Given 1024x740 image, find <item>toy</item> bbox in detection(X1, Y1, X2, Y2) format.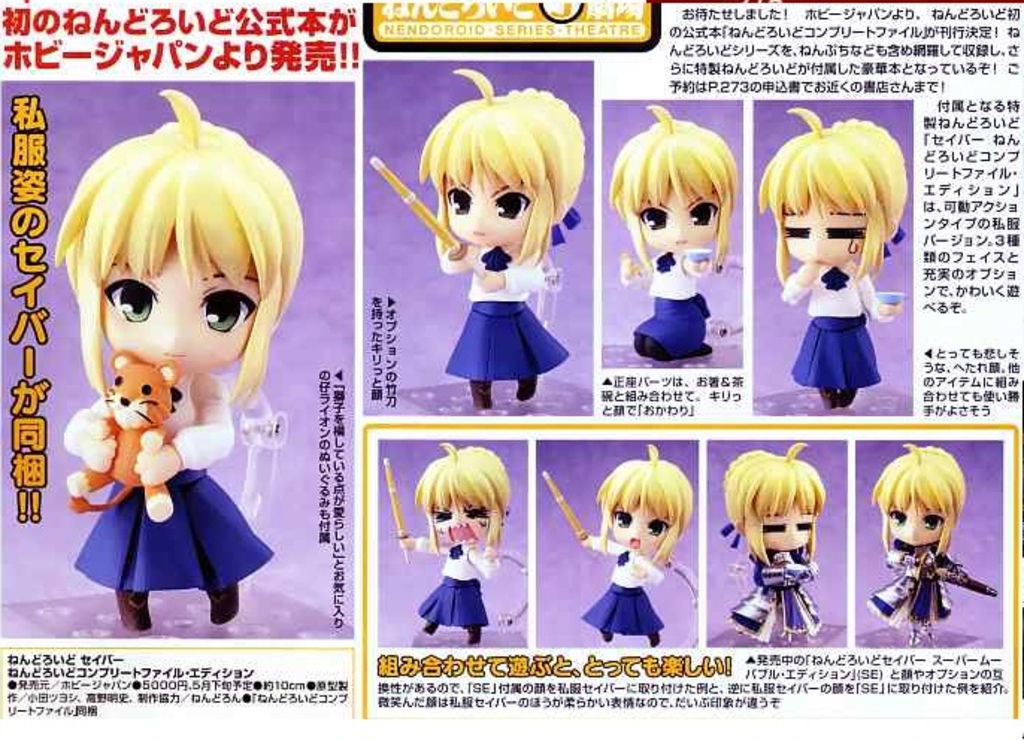
detection(540, 449, 700, 645).
